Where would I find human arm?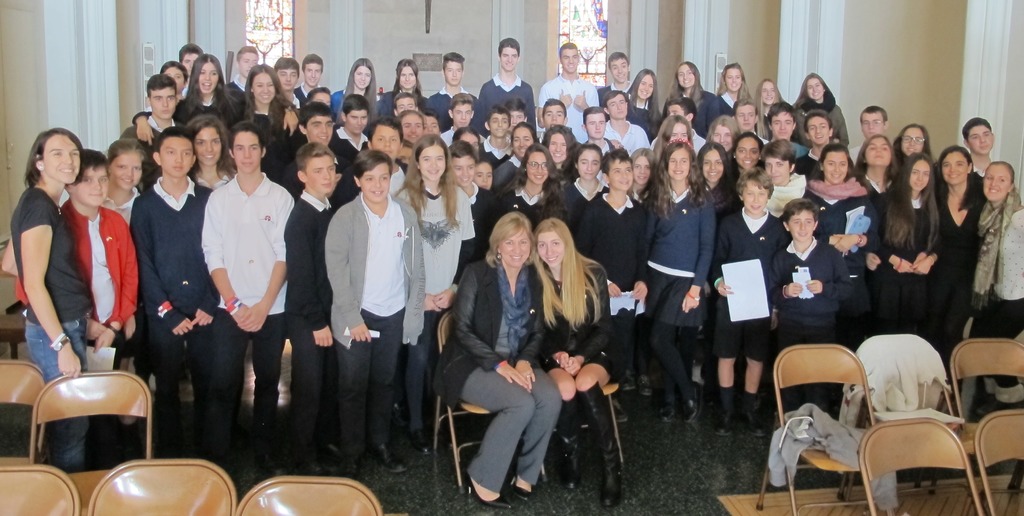
At [left=570, top=88, right=602, bottom=119].
